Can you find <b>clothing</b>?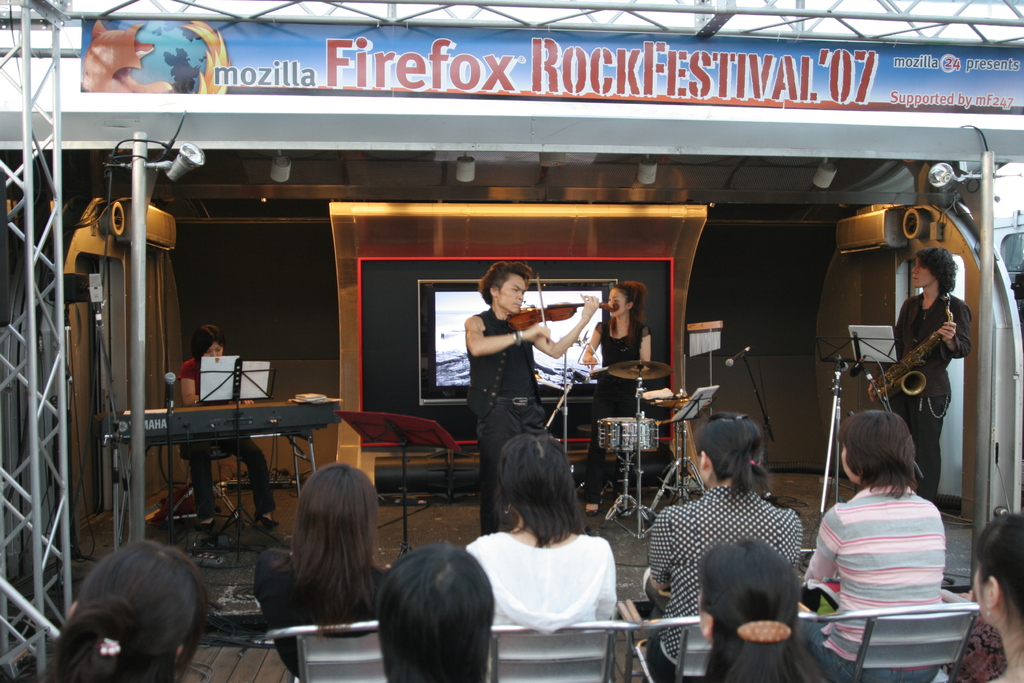
Yes, bounding box: <region>245, 543, 388, 674</region>.
